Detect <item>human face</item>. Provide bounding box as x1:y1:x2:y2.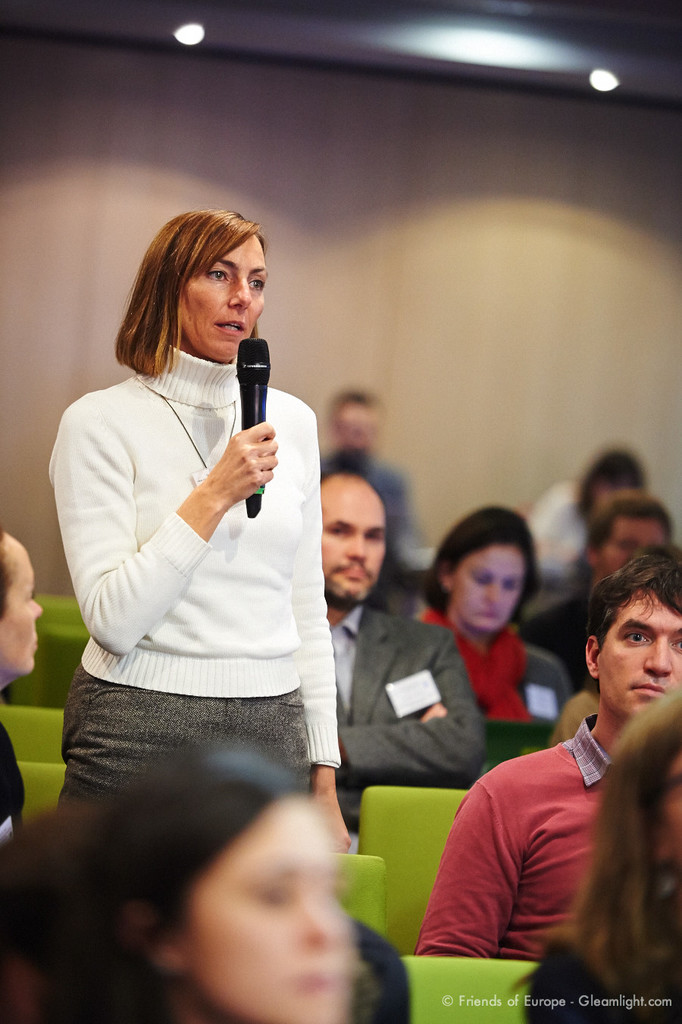
598:521:665:579.
